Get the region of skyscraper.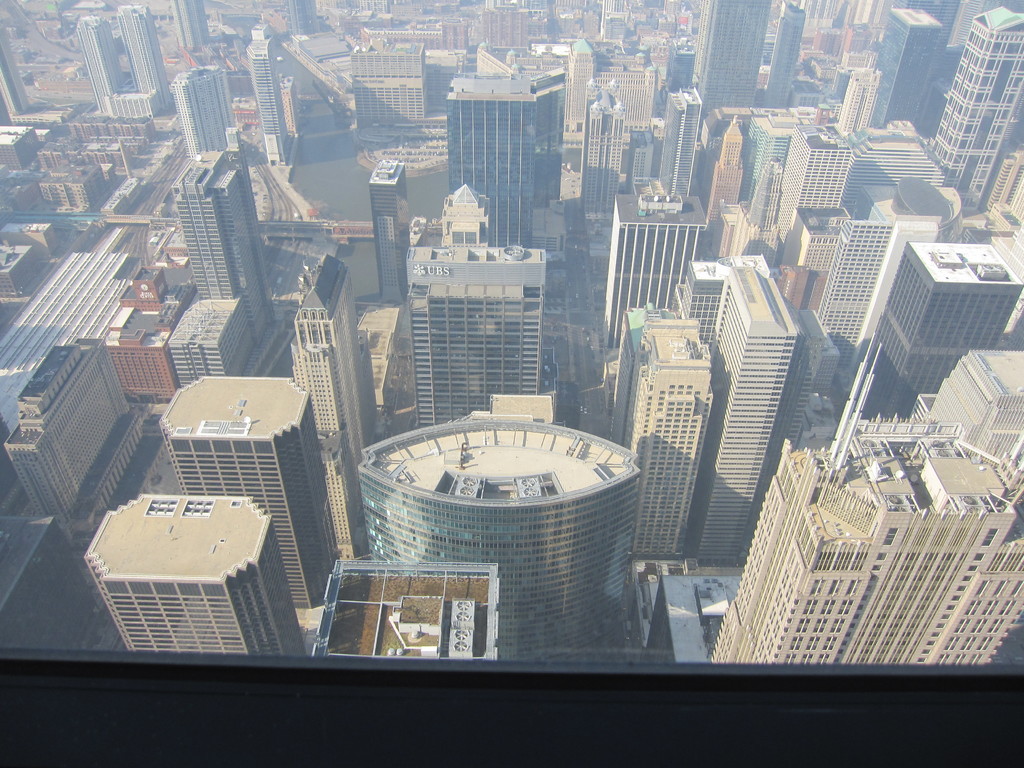
(173, 63, 234, 164).
